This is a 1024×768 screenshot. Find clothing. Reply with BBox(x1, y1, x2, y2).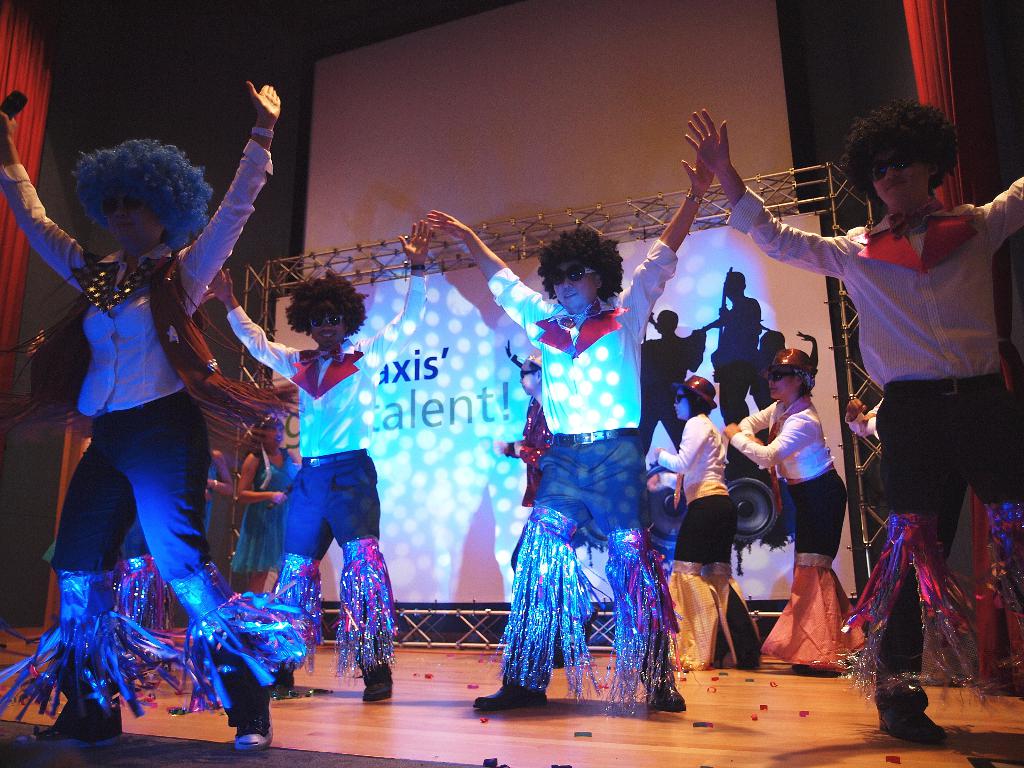
BBox(717, 178, 1023, 696).
